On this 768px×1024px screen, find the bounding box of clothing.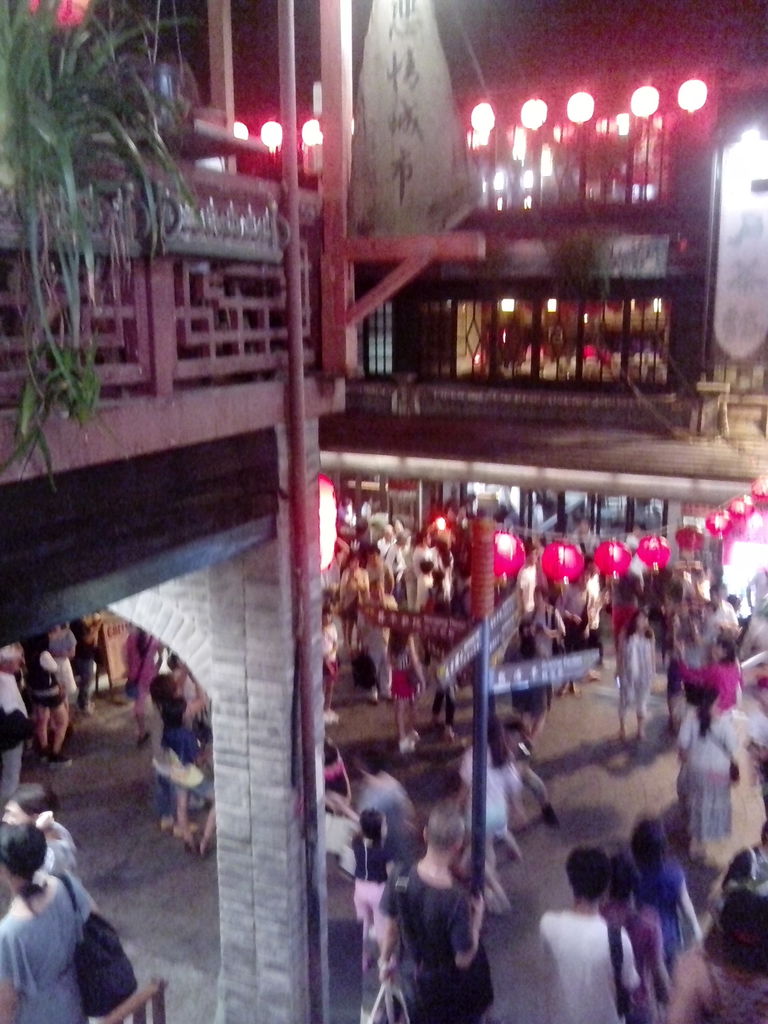
Bounding box: bbox(70, 620, 100, 706).
